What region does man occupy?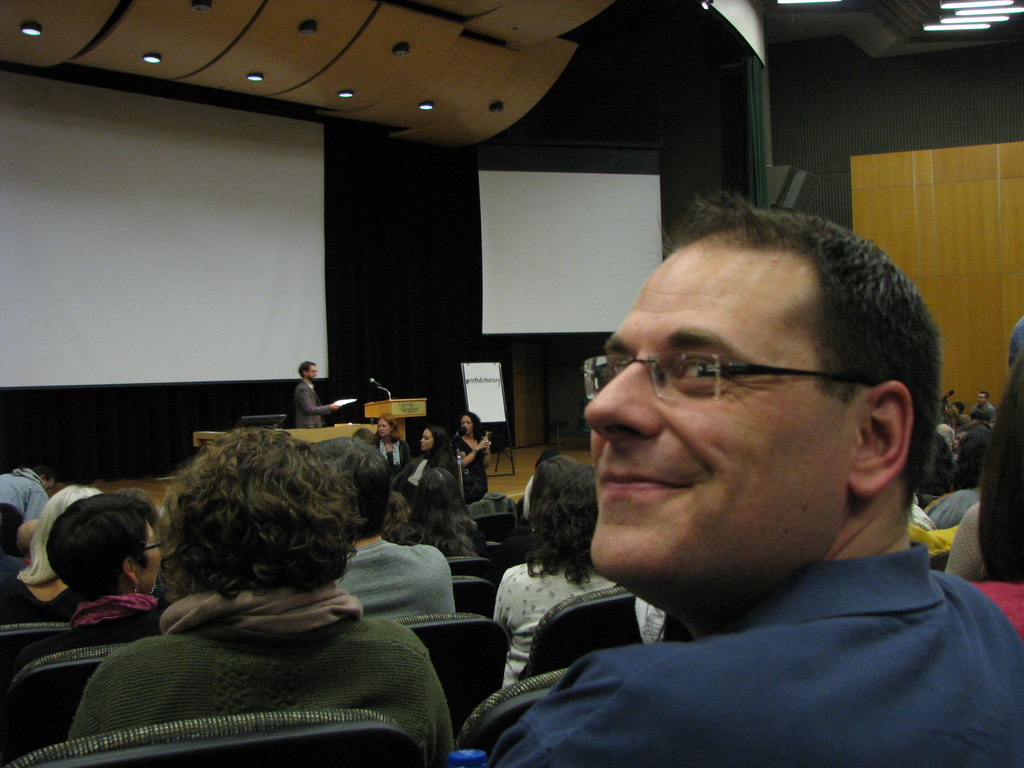
418:216:1023:766.
